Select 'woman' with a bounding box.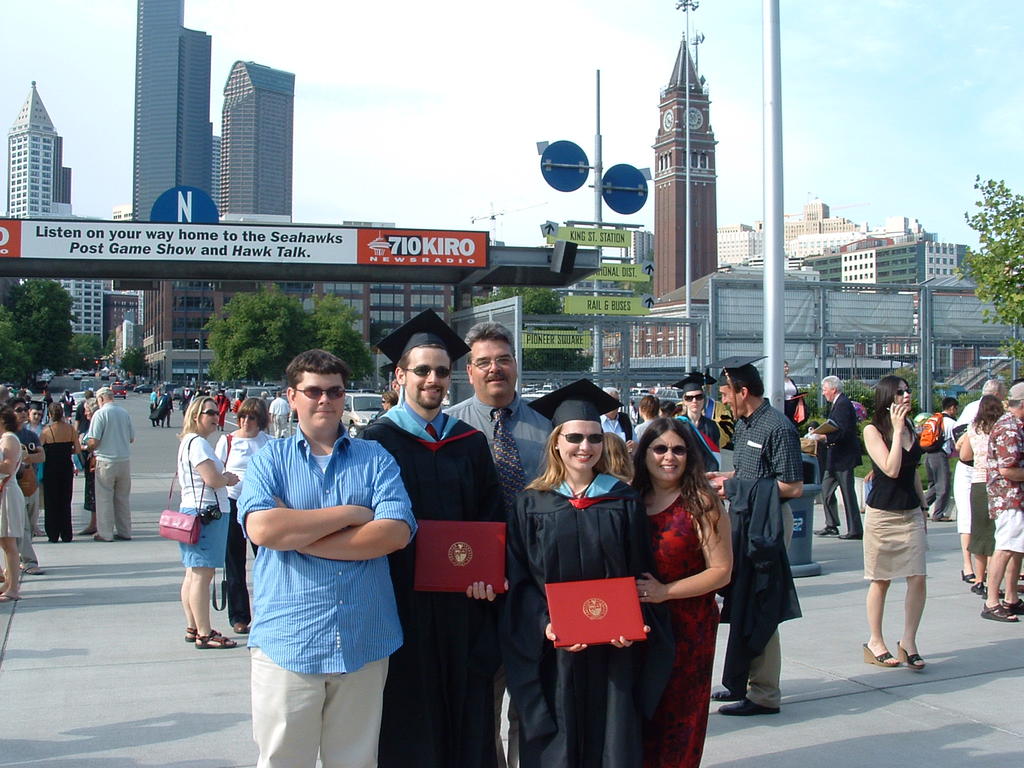
<box>81,398,100,534</box>.
